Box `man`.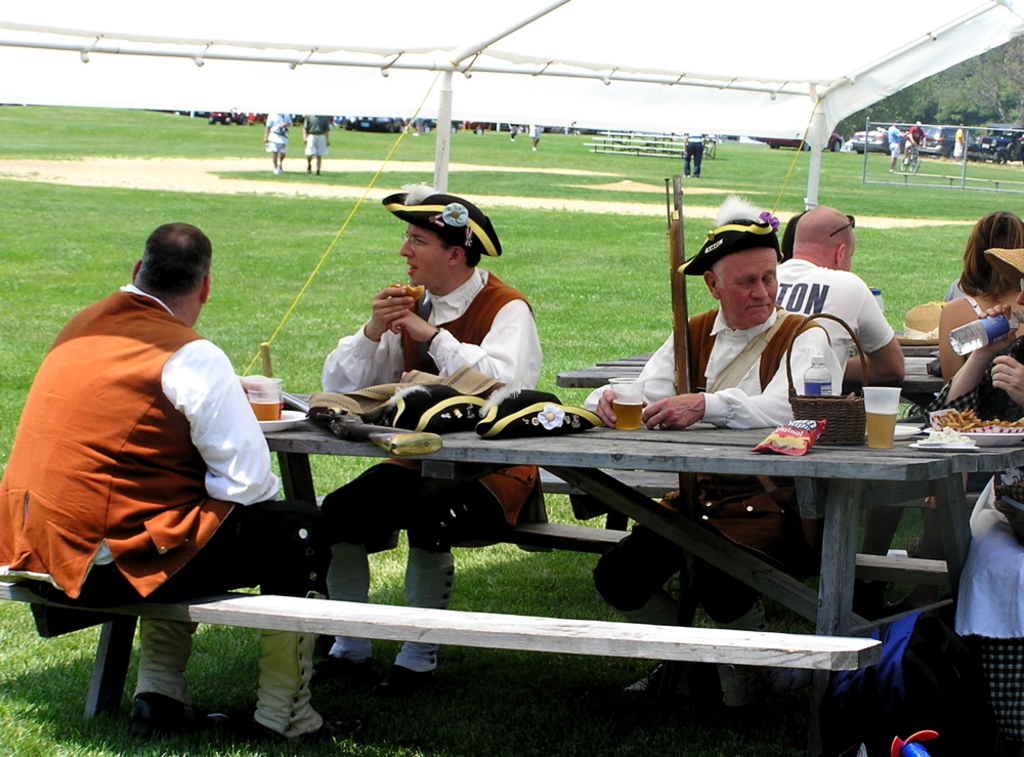
crop(742, 203, 921, 394).
